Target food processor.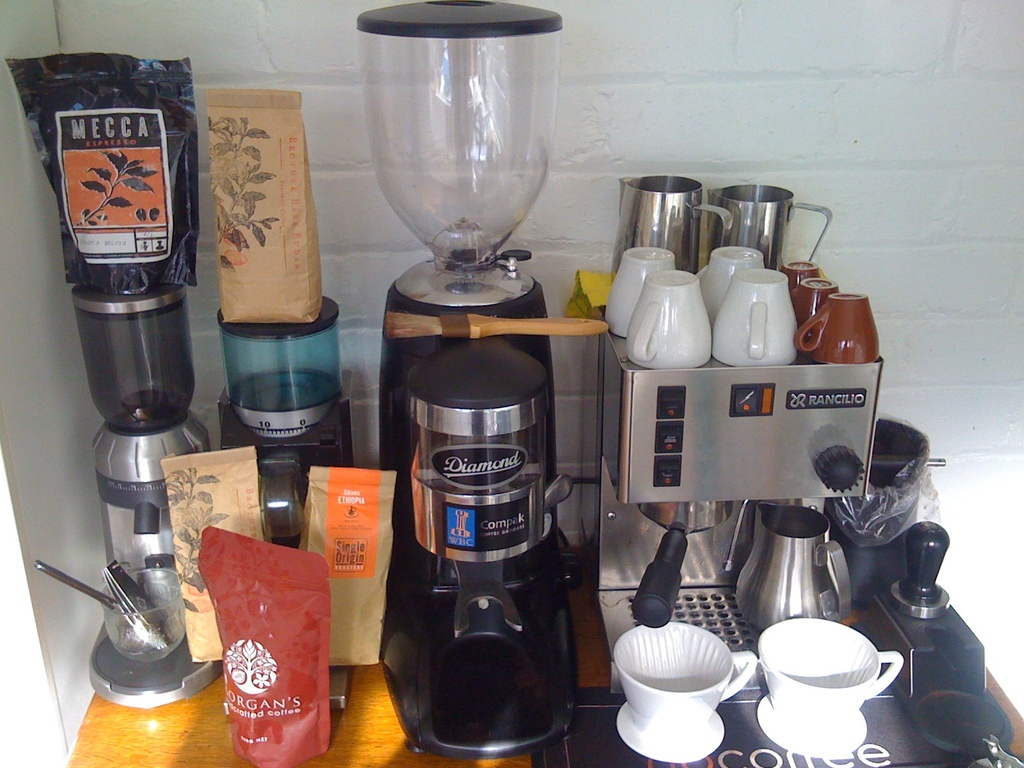
Target region: [left=587, top=304, right=868, bottom=694].
